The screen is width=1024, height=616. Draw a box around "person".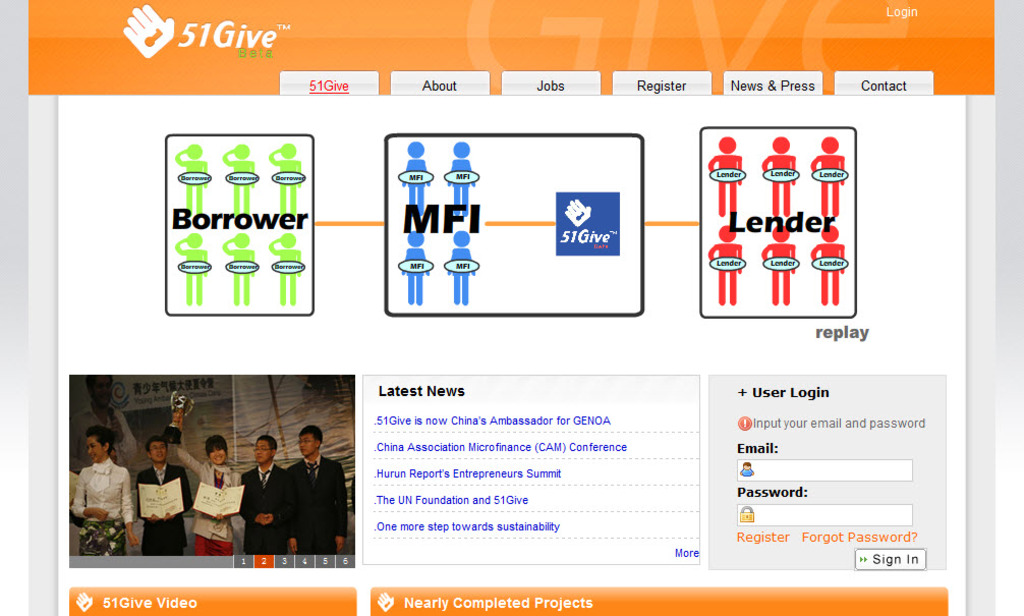
rect(221, 234, 255, 304).
